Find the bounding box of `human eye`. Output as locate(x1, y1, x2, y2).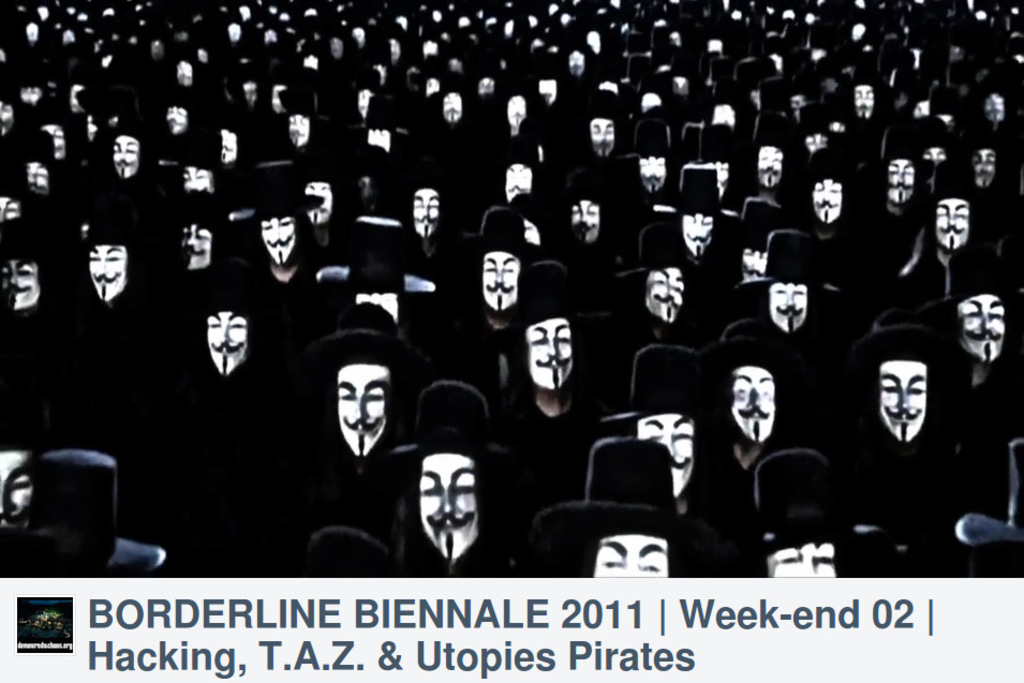
locate(825, 183, 844, 197).
